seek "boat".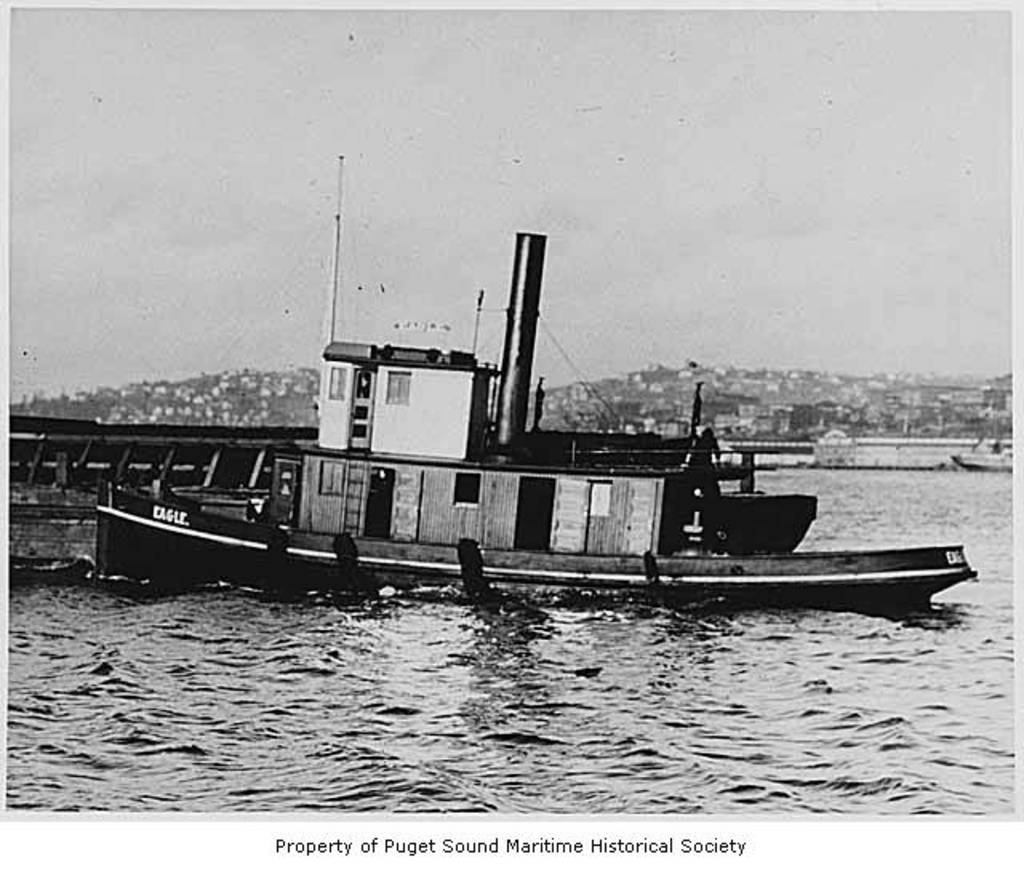
<bbox>950, 433, 1014, 473</bbox>.
